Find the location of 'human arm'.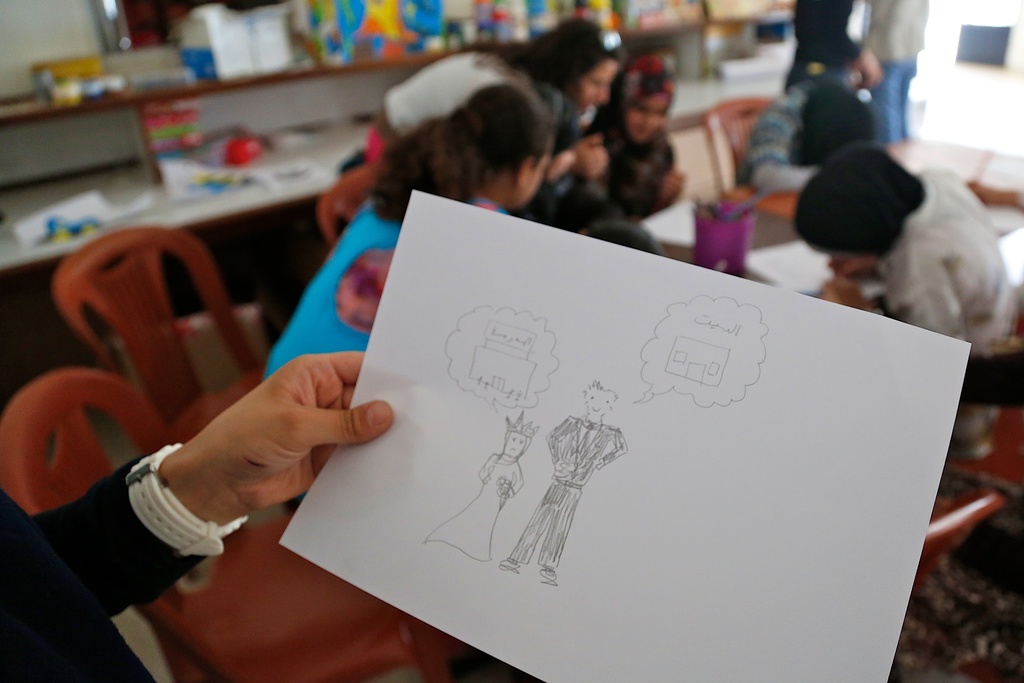
Location: bbox=(497, 465, 524, 497).
